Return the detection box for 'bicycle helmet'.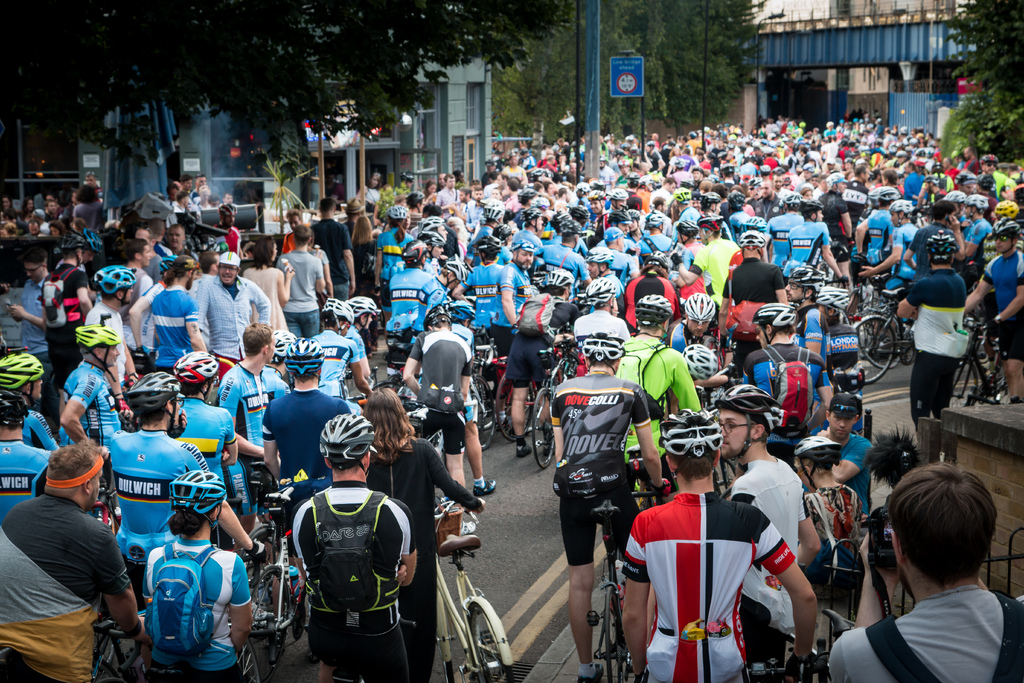
521,209,535,226.
